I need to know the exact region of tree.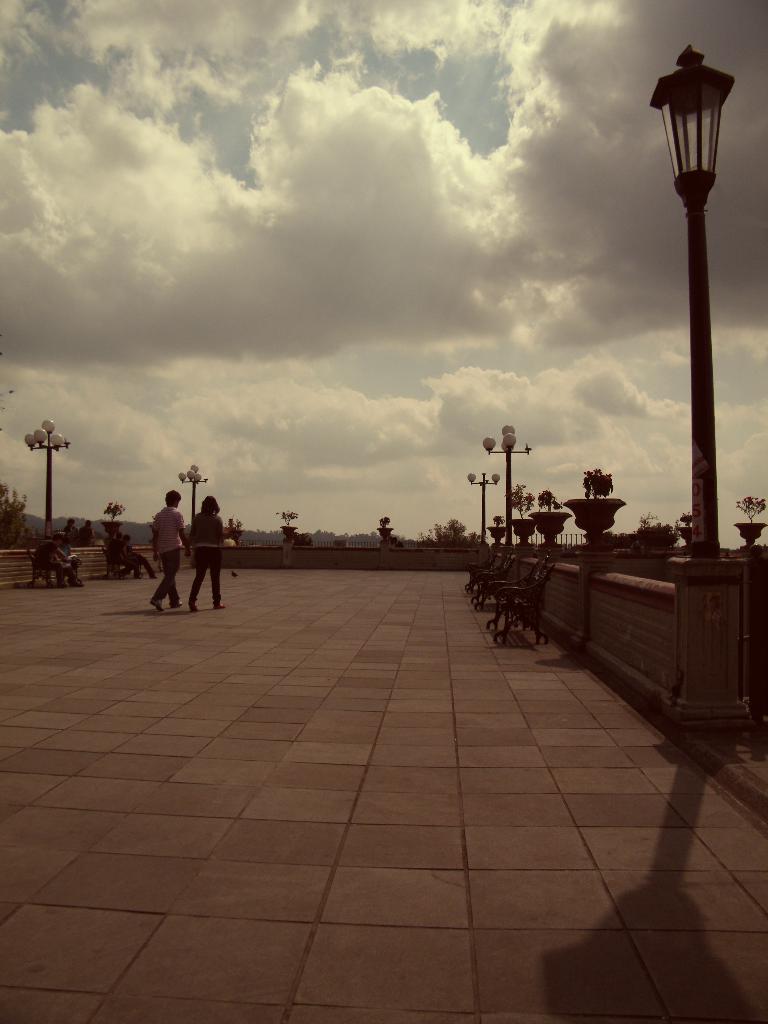
Region: 183:526:191:536.
